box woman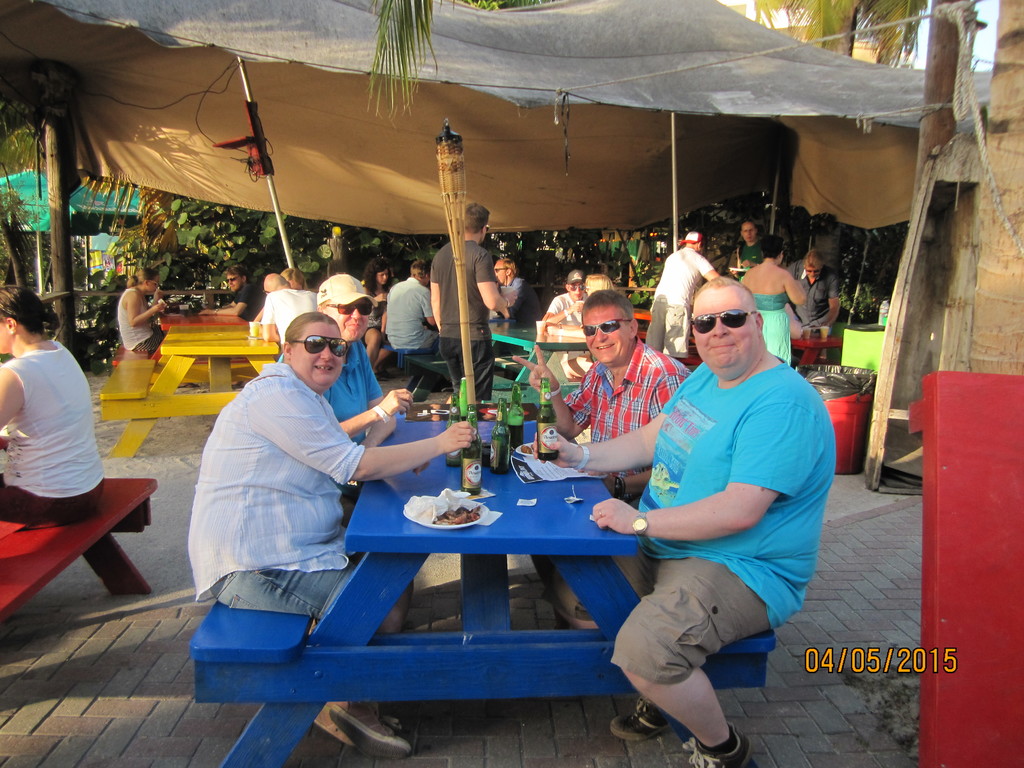
(x1=0, y1=275, x2=120, y2=564)
